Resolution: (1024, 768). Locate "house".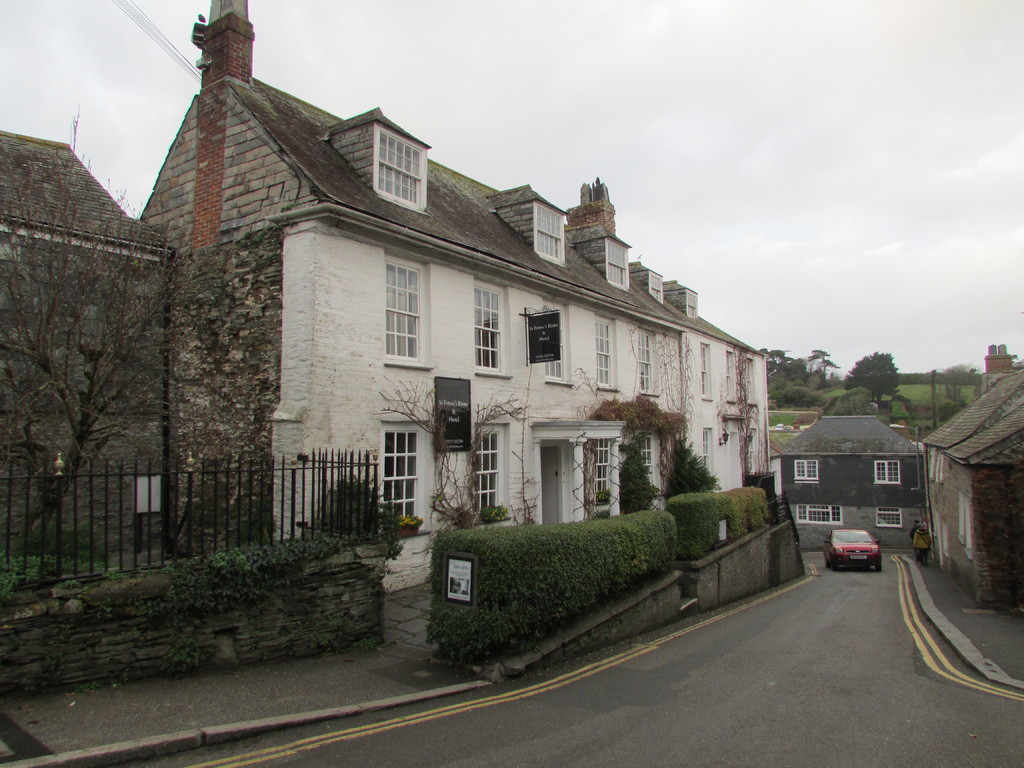
(left=560, top=220, right=760, bottom=535).
